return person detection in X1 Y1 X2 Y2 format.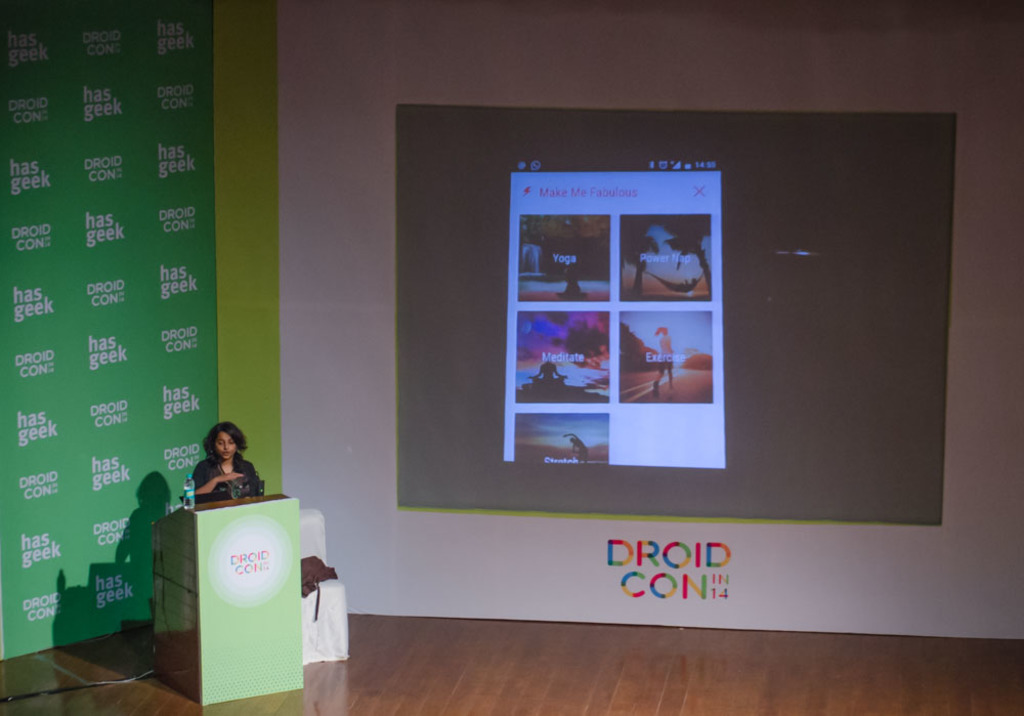
551 260 589 301.
